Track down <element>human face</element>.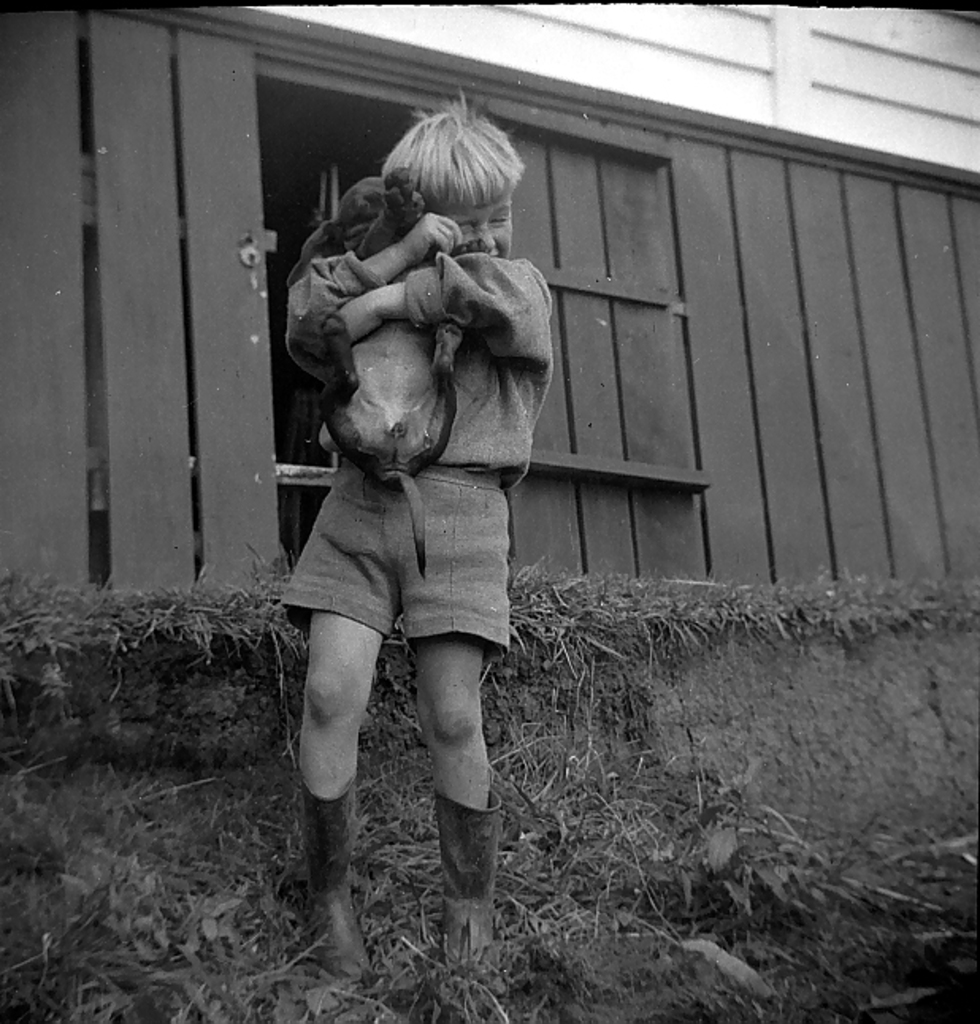
Tracked to 447/206/512/262.
